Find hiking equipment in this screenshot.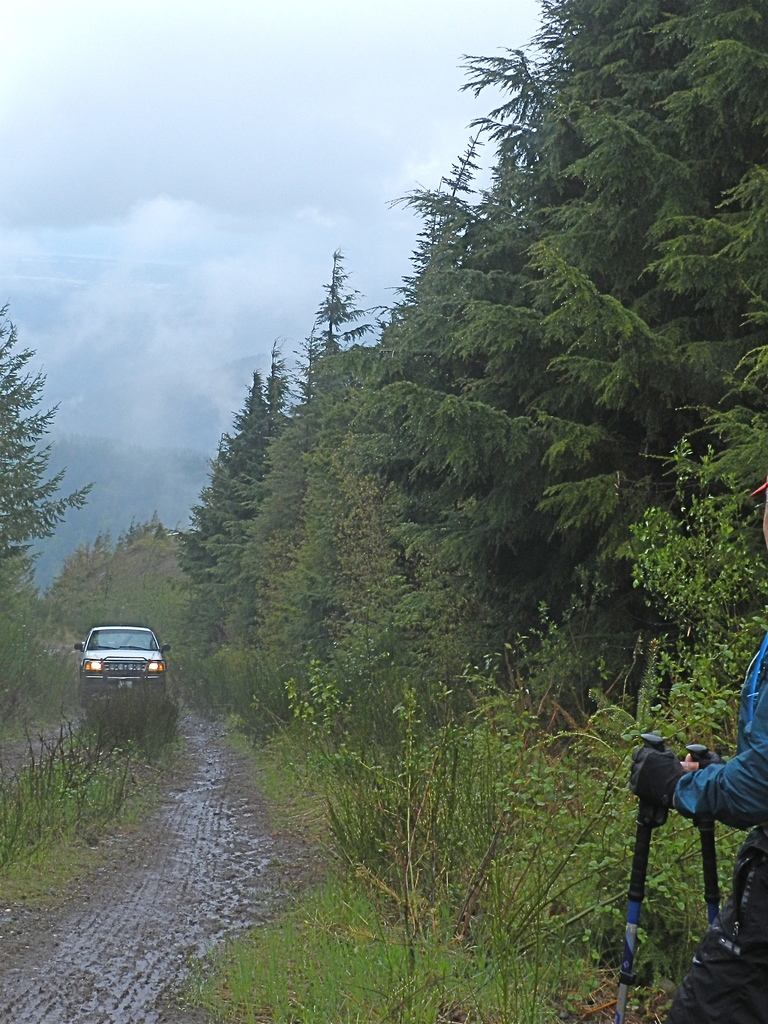
The bounding box for hiking equipment is {"x1": 684, "y1": 746, "x2": 723, "y2": 781}.
